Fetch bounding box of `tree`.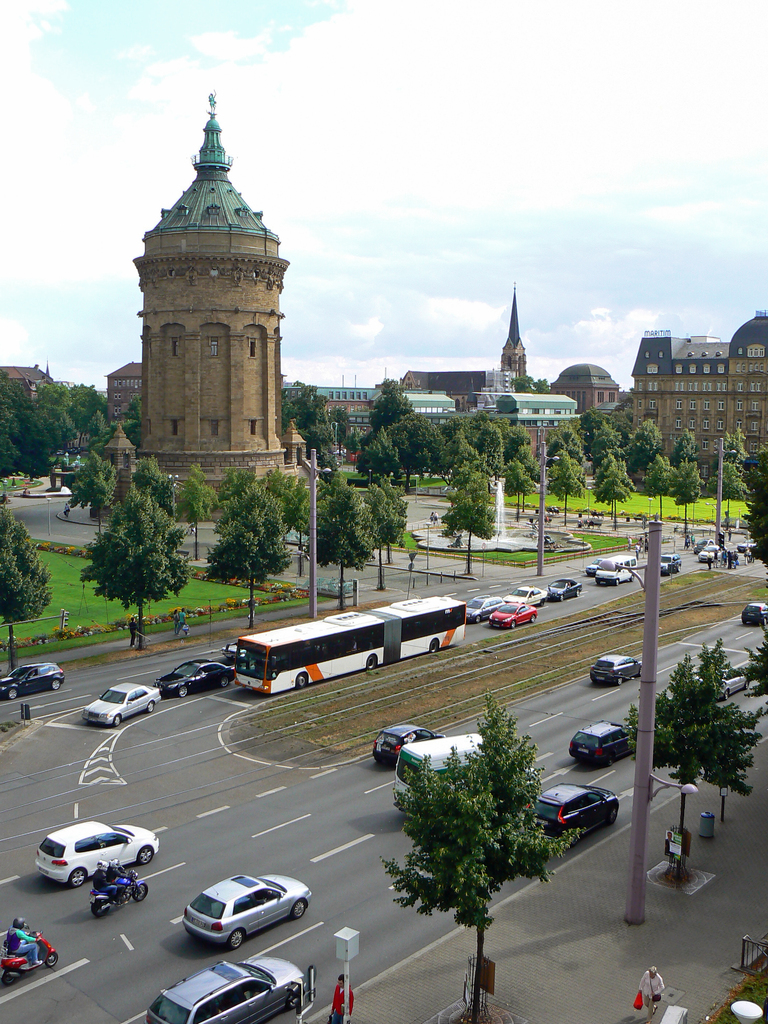
Bbox: left=380, top=691, right=577, bottom=1018.
